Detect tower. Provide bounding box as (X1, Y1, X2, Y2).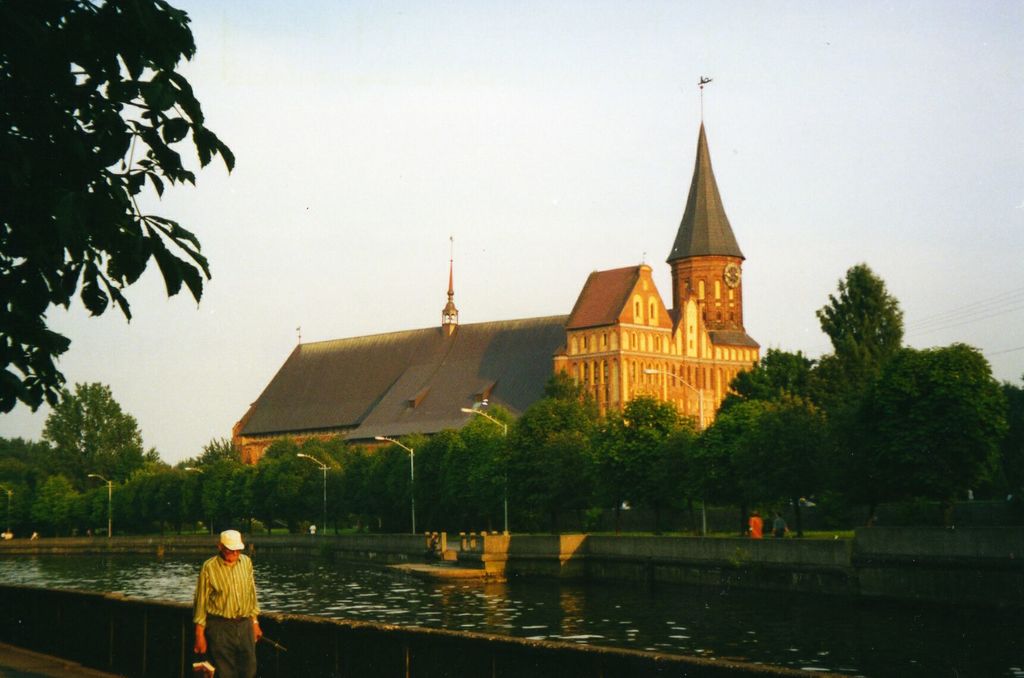
(666, 77, 749, 338).
